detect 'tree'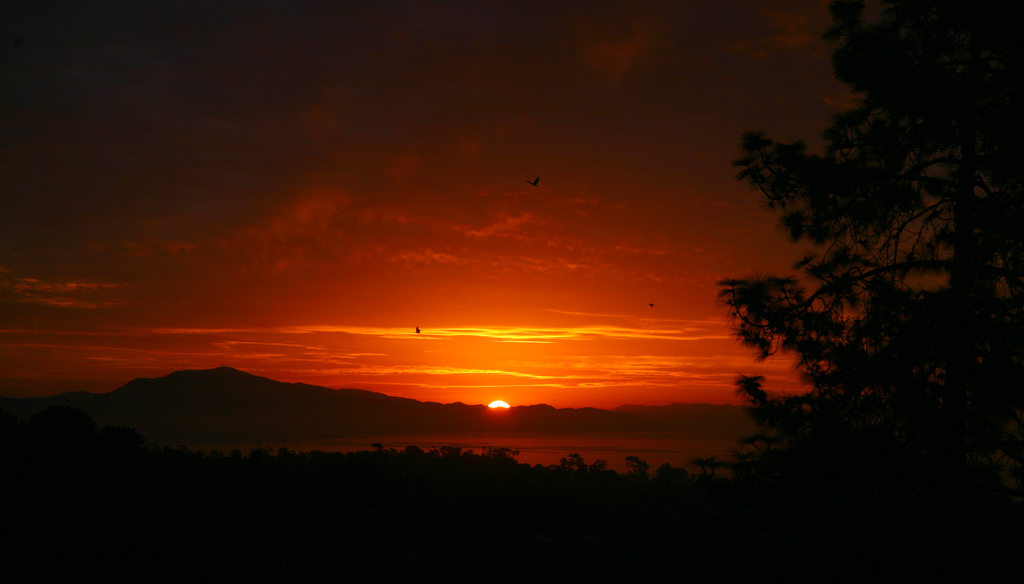
572 453 588 474
